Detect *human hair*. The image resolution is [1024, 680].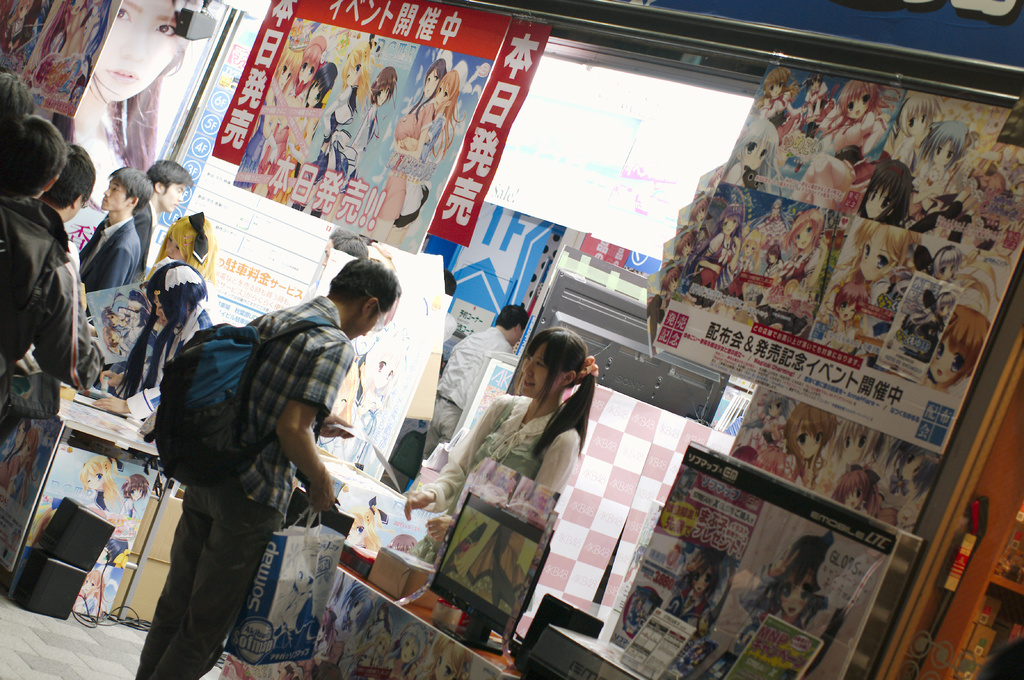
104,537,131,572.
